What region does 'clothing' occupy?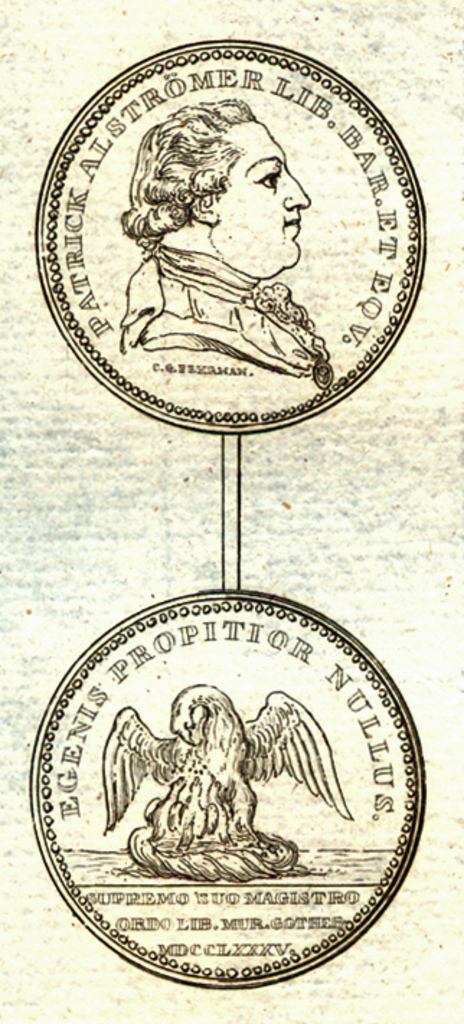
(122,239,317,372).
